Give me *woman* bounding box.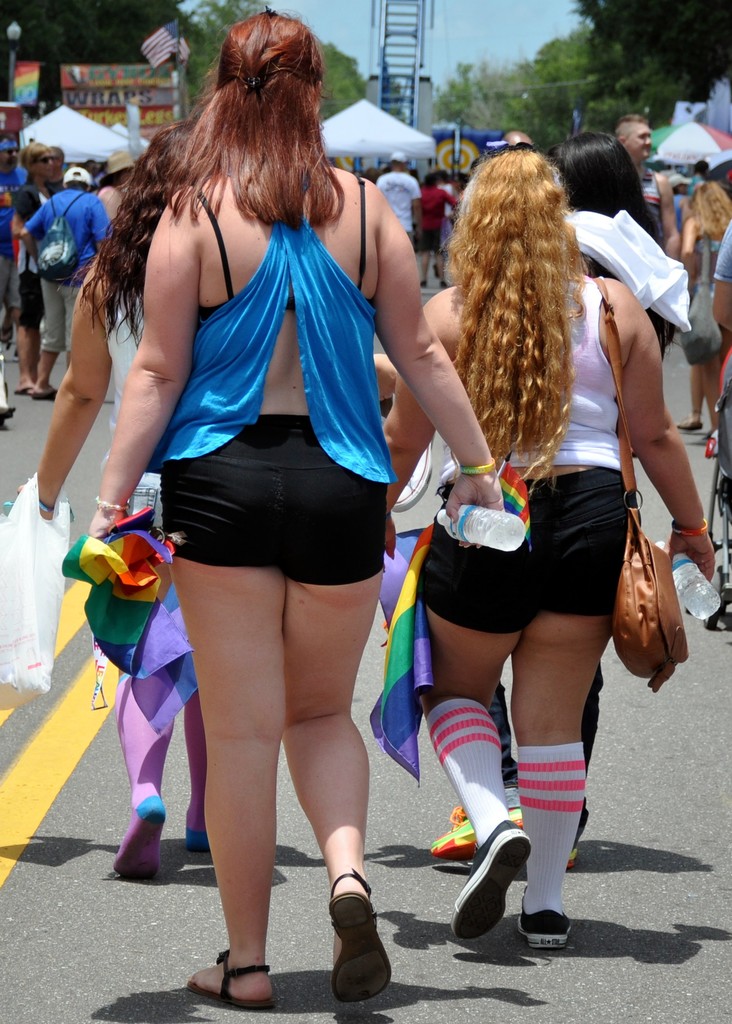
[x1=364, y1=140, x2=712, y2=956].
